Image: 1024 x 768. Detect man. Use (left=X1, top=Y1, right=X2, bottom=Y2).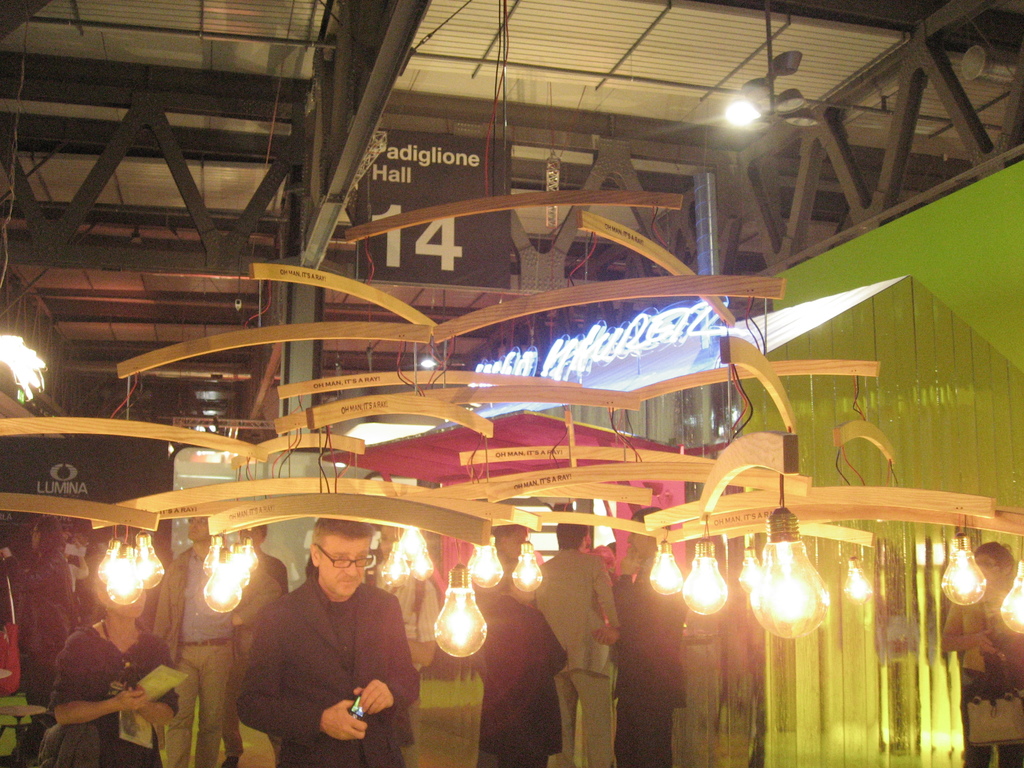
(left=230, top=531, right=288, bottom=655).
